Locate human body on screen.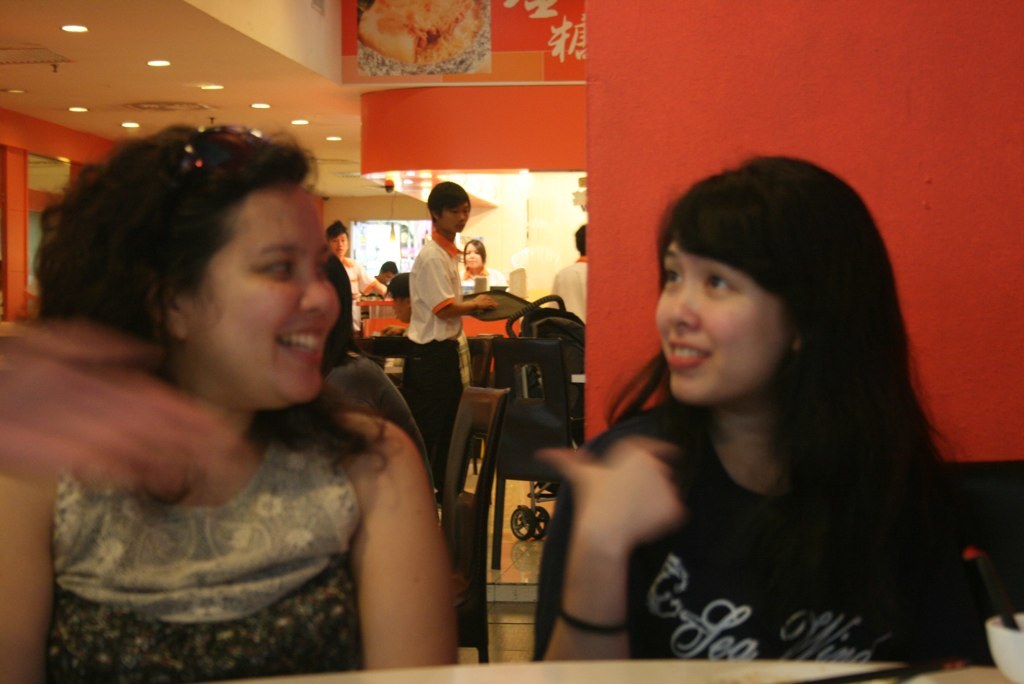
On screen at crop(548, 227, 586, 324).
